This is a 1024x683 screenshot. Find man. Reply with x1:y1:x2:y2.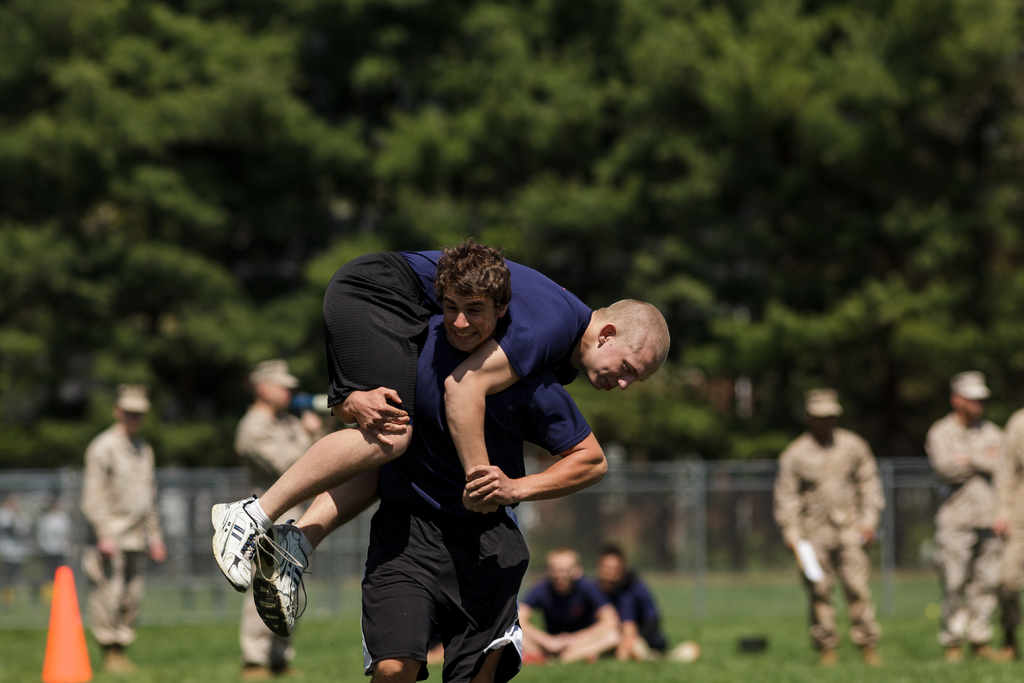
508:543:628:669.
